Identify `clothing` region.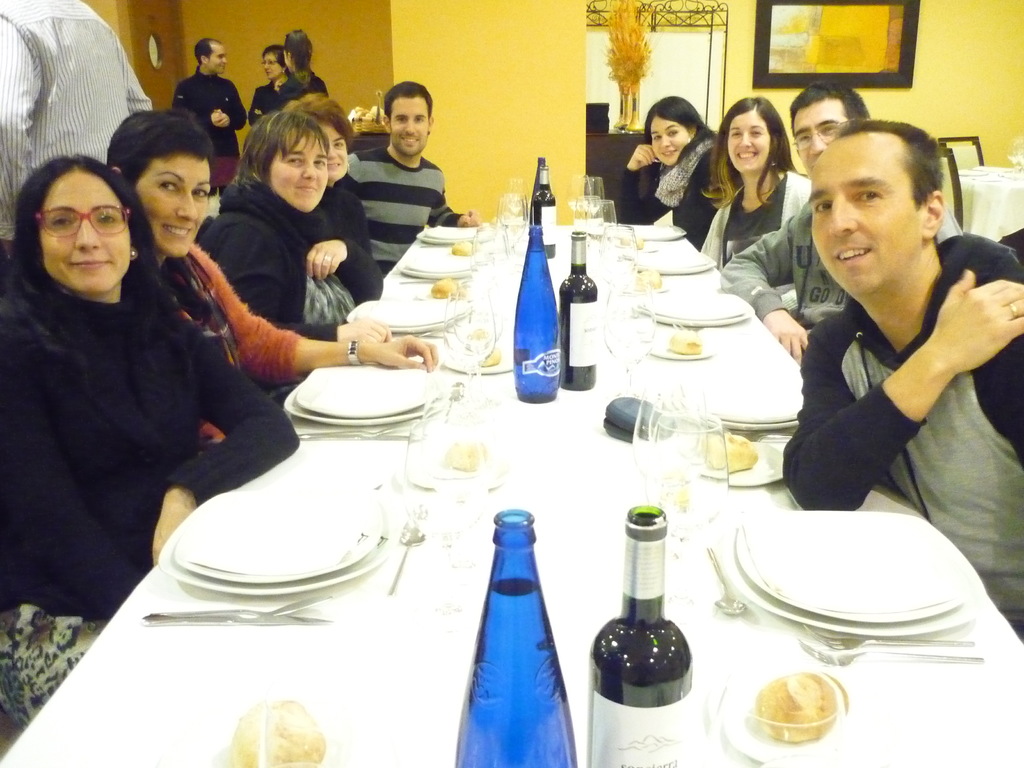
Region: <region>248, 77, 293, 135</region>.
